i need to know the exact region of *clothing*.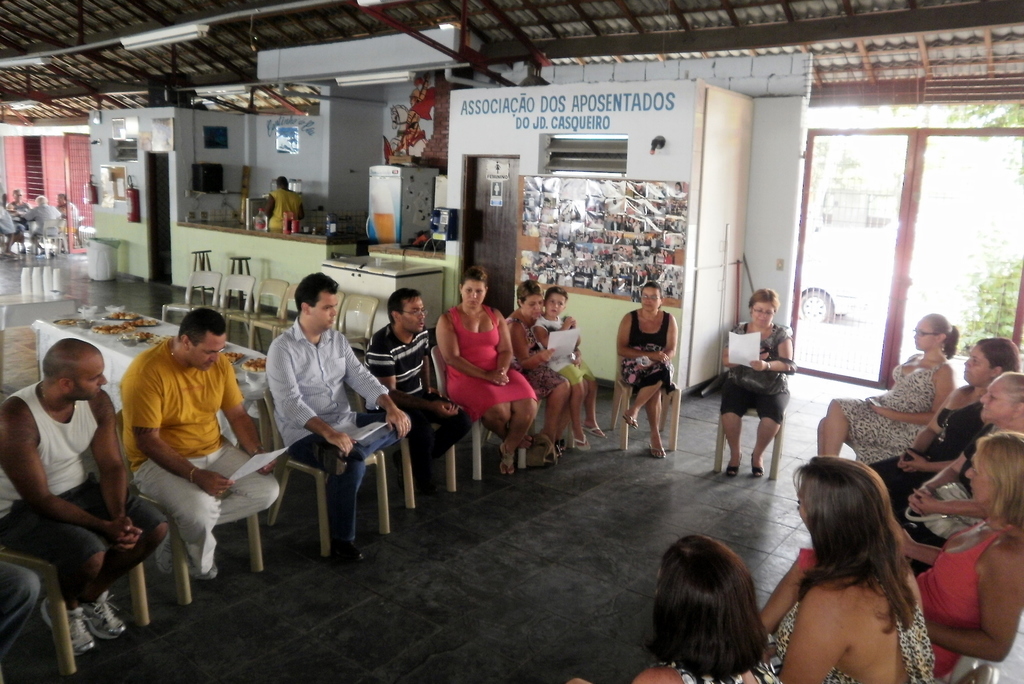
Region: [x1=767, y1=572, x2=947, y2=683].
